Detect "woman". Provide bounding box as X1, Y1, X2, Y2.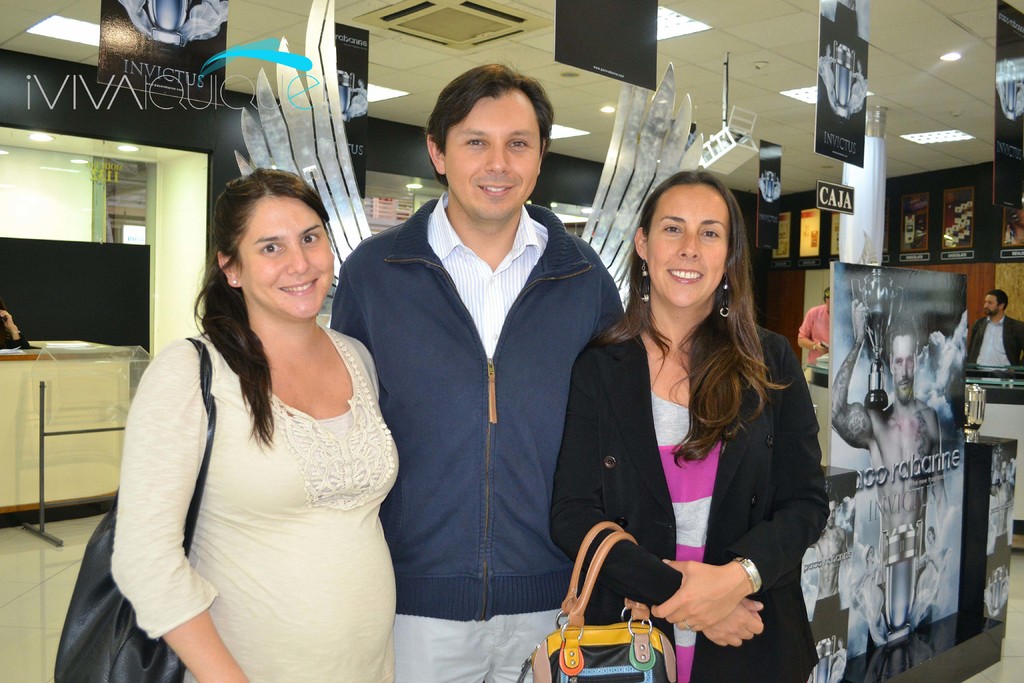
106, 169, 415, 682.
